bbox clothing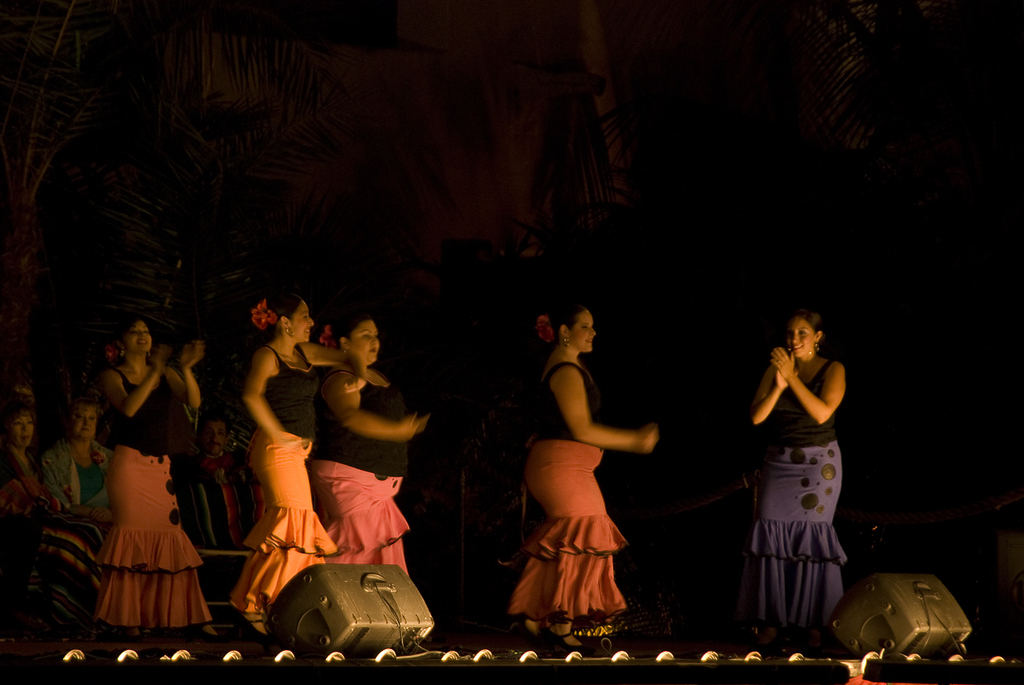
(307,365,416,574)
